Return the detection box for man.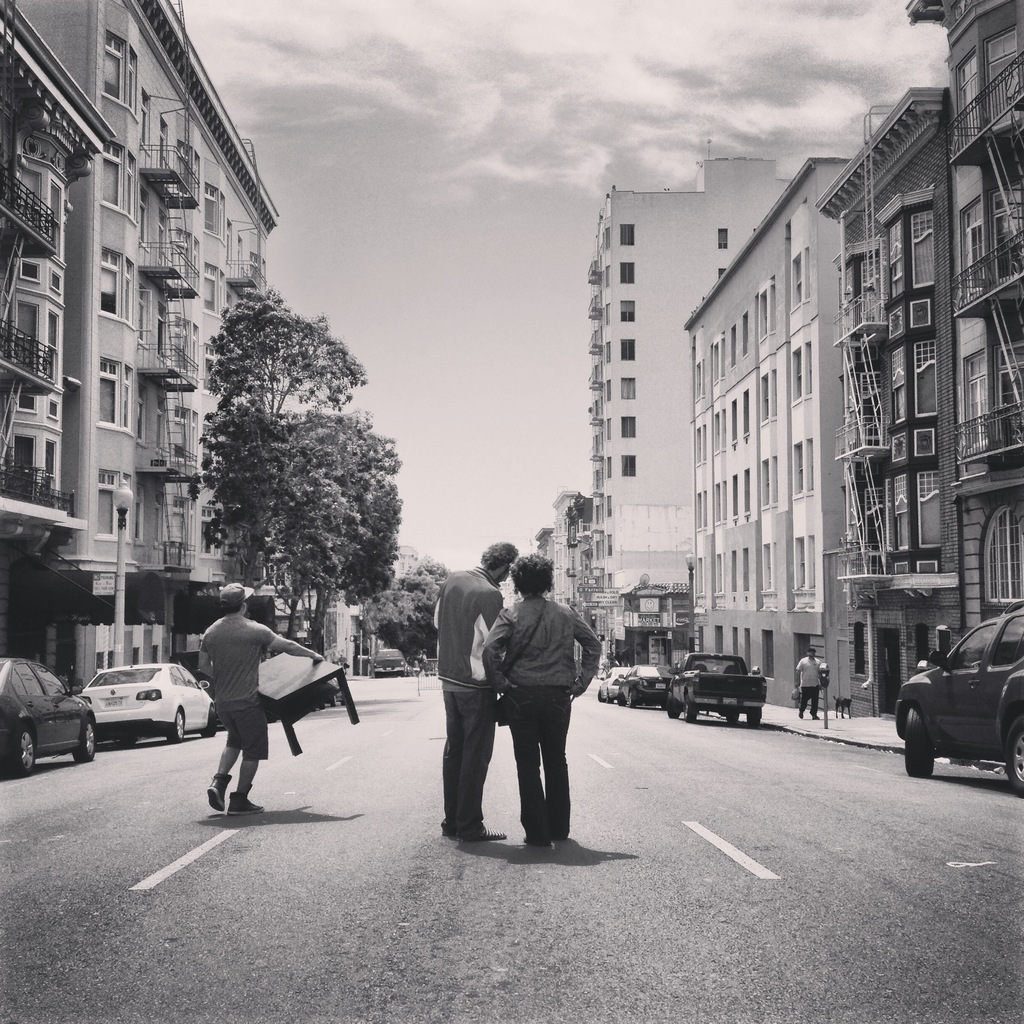
788, 655, 836, 717.
